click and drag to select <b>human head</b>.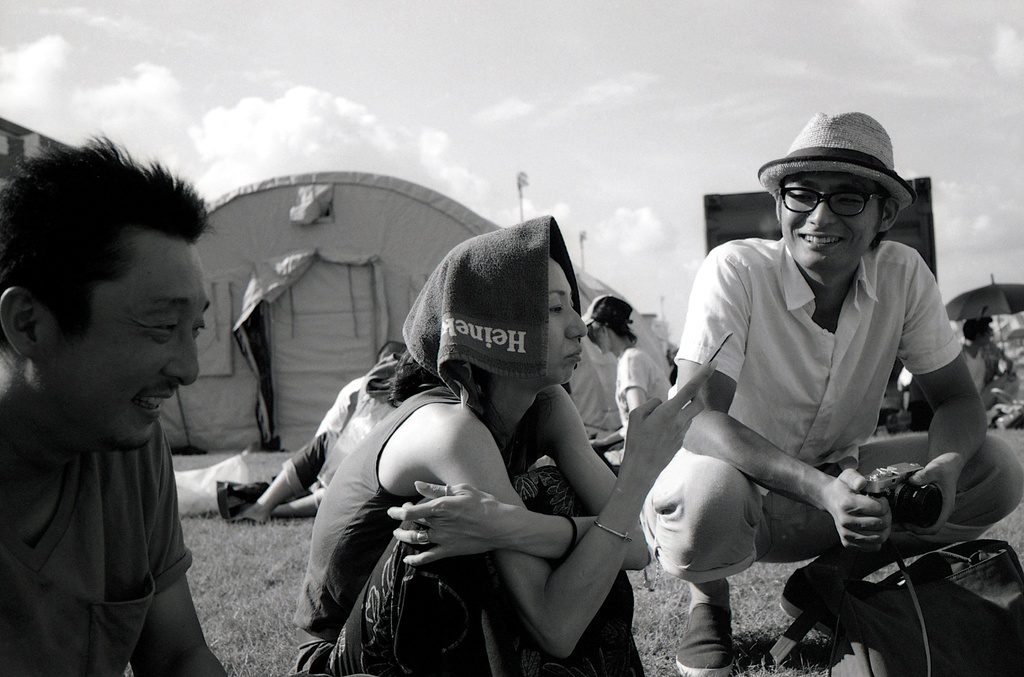
Selection: BBox(585, 293, 634, 357).
